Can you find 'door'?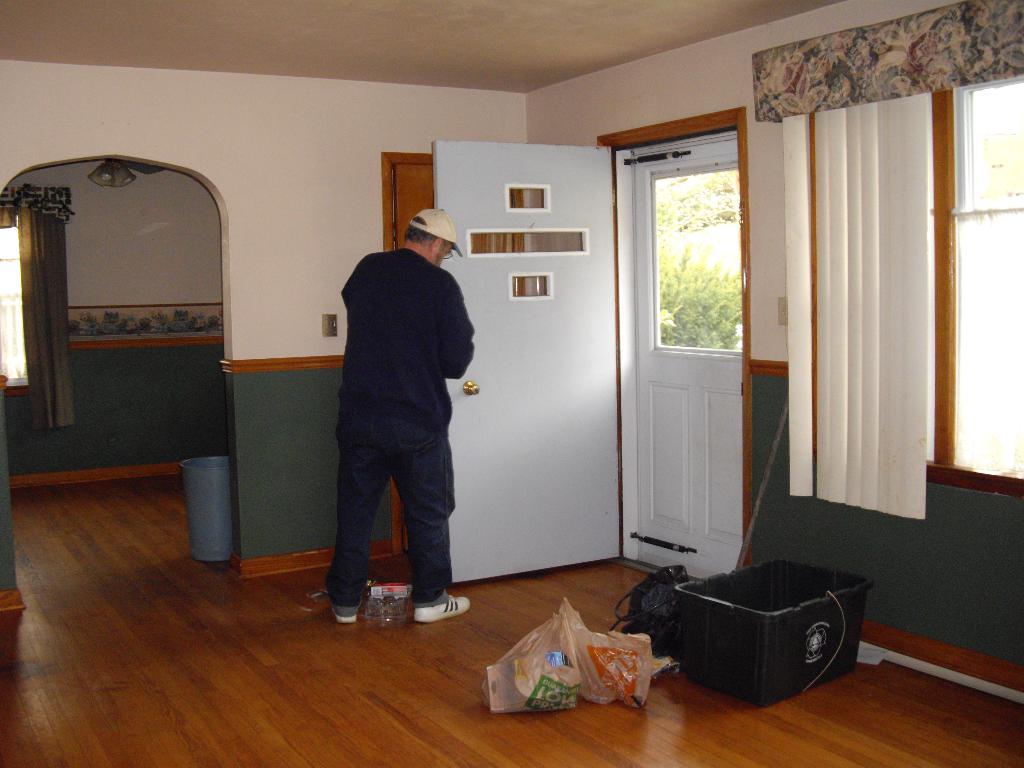
Yes, bounding box: {"x1": 616, "y1": 65, "x2": 776, "y2": 602}.
